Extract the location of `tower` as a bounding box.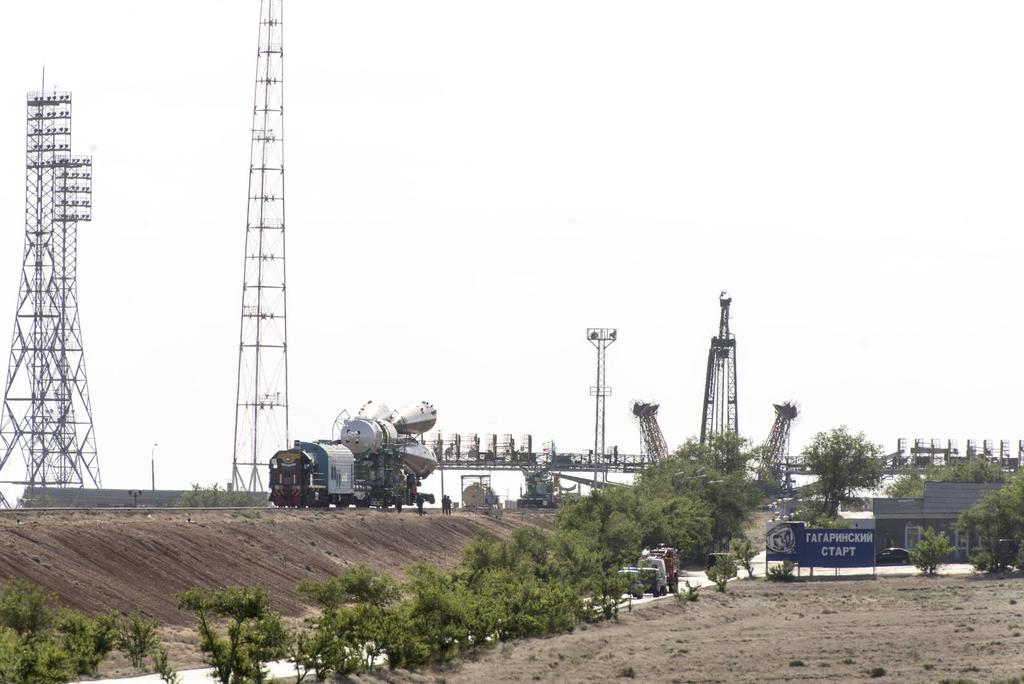
[196, 15, 310, 471].
